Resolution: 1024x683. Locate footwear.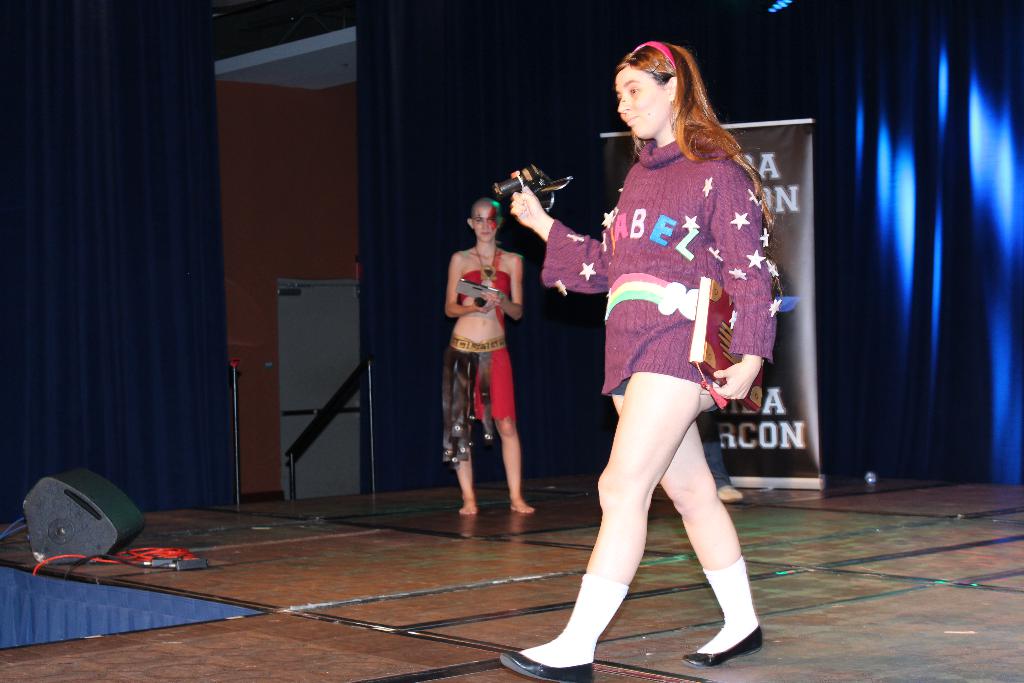
<region>501, 573, 629, 681</region>.
